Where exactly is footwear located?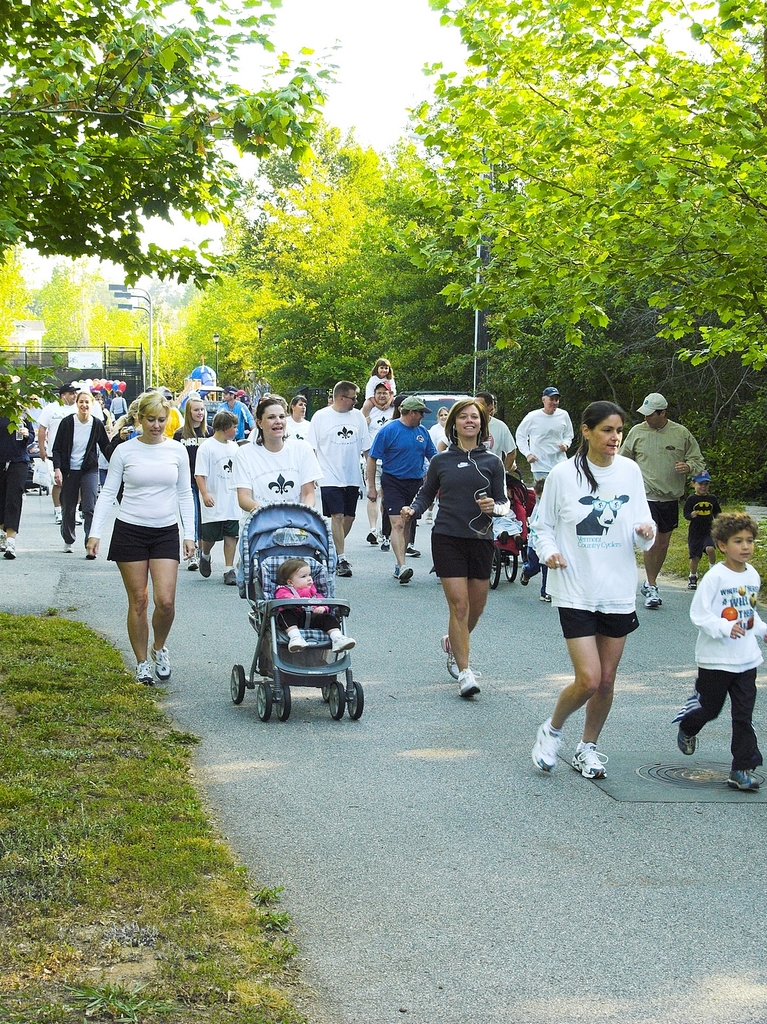
Its bounding box is bbox(401, 544, 419, 556).
